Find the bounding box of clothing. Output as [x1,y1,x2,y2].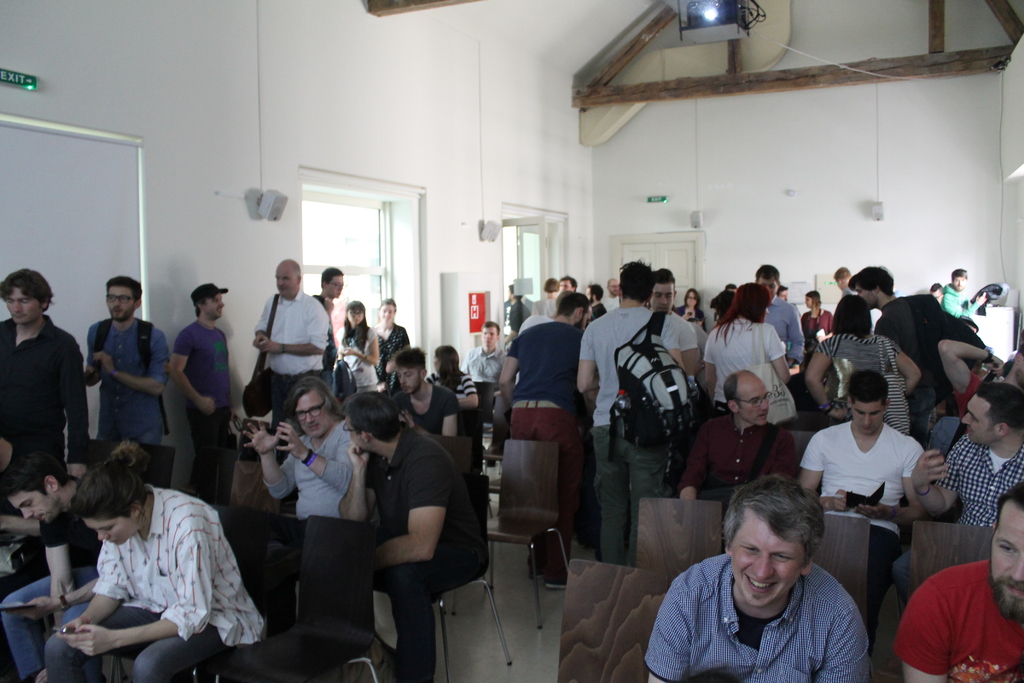
[703,310,782,413].
